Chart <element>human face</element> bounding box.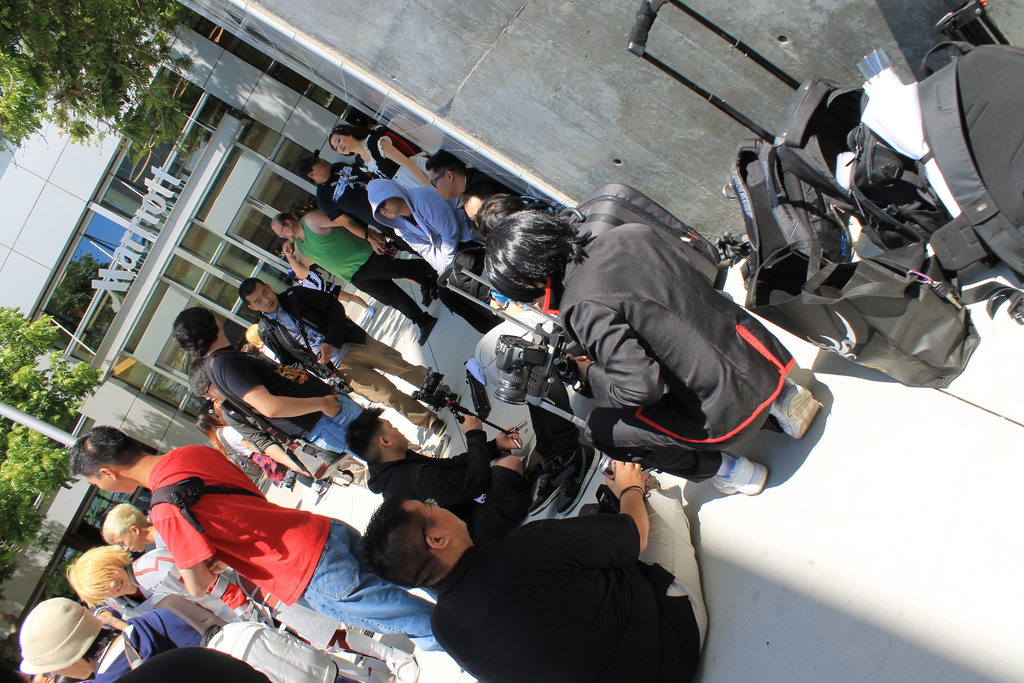
Charted: [left=250, top=283, right=278, bottom=309].
